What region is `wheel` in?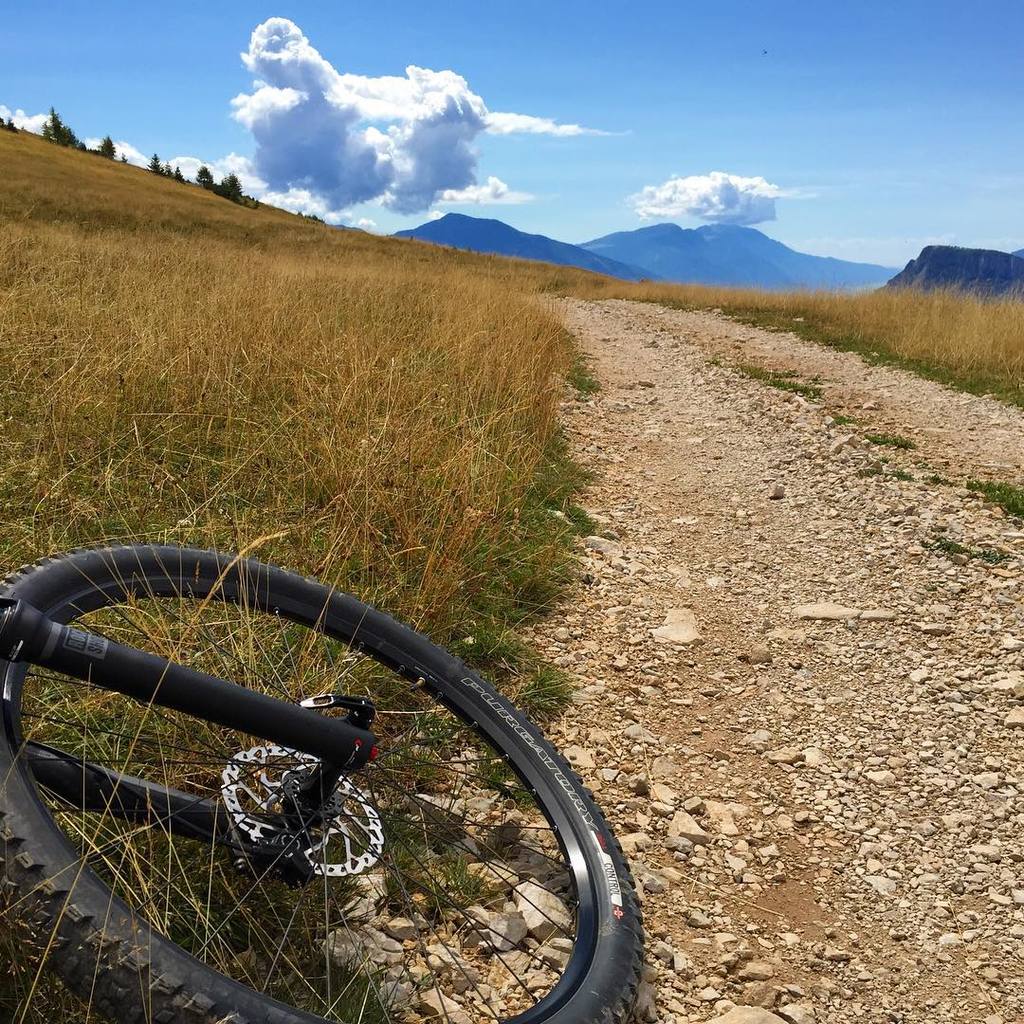
locate(10, 552, 595, 988).
